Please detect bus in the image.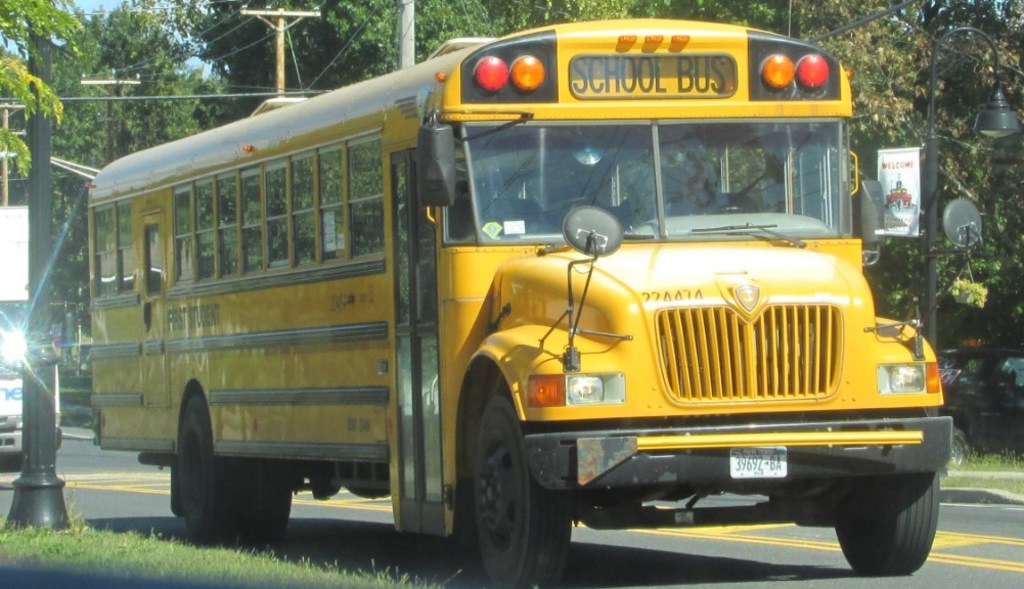
(83,7,942,588).
